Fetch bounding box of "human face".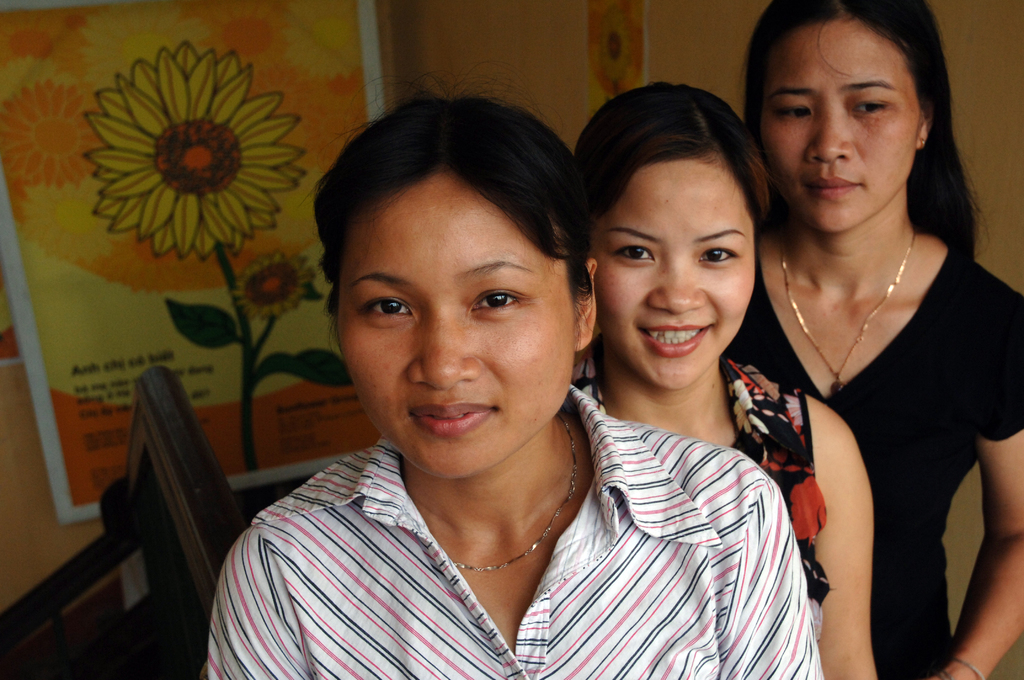
Bbox: <bbox>338, 174, 573, 476</bbox>.
